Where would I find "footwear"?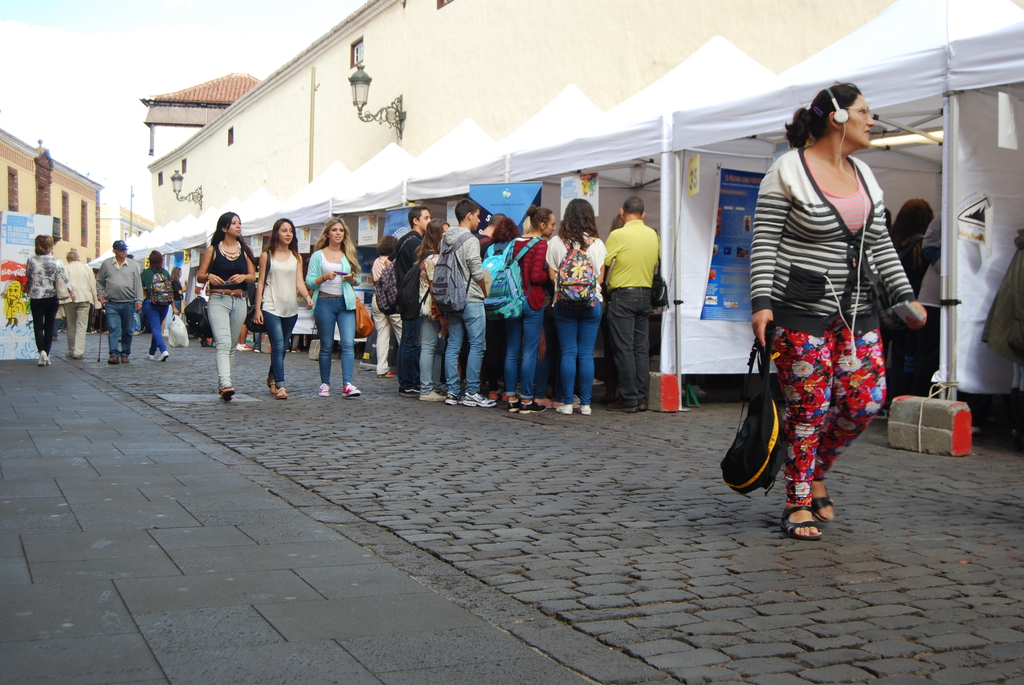
At locate(422, 390, 447, 404).
